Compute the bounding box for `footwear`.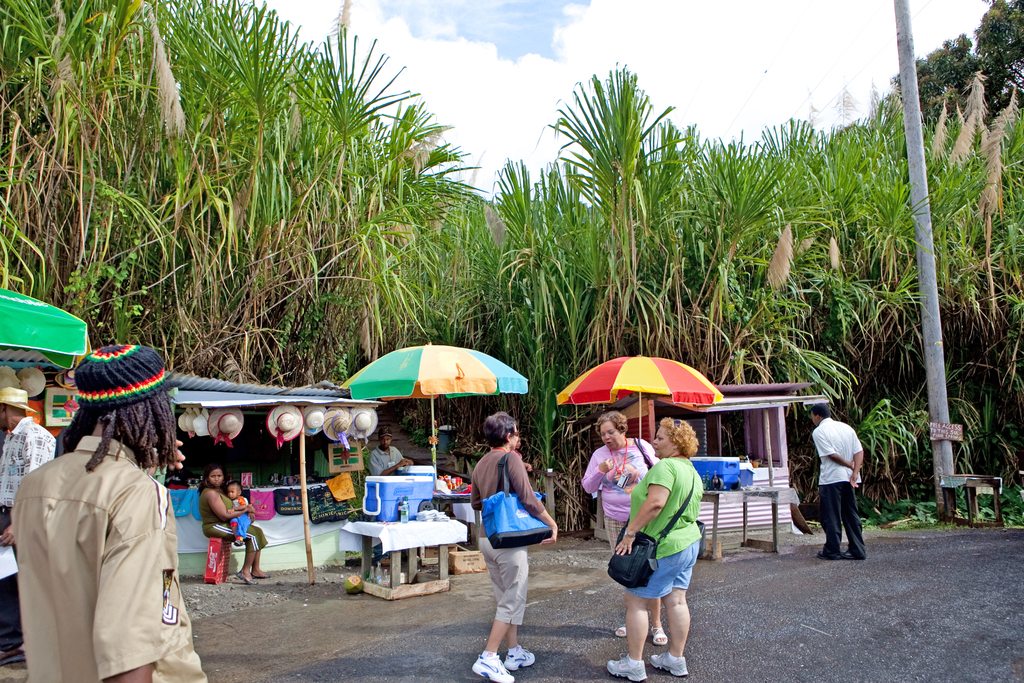
rect(504, 645, 536, 673).
